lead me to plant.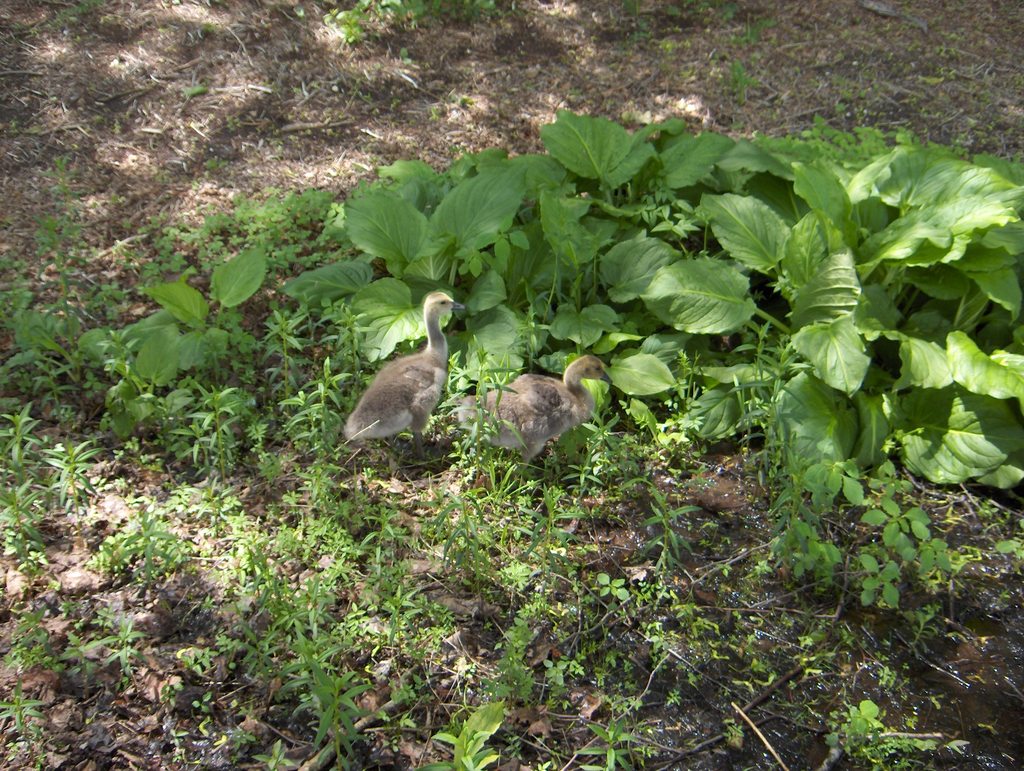
Lead to rect(275, 295, 312, 439).
